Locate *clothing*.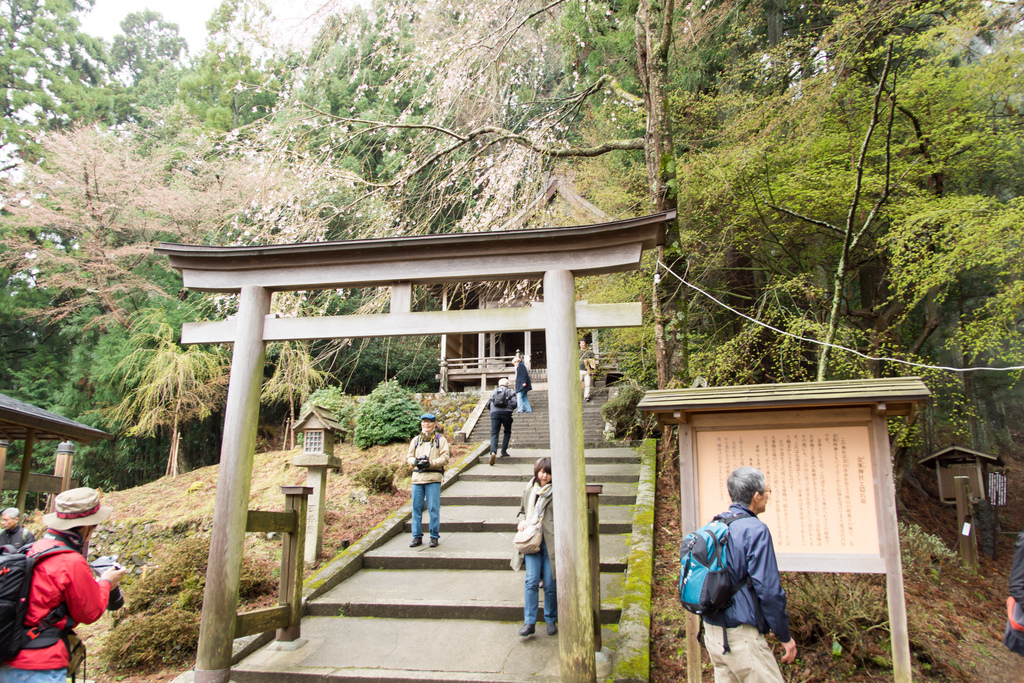
Bounding box: detection(415, 428, 451, 539).
